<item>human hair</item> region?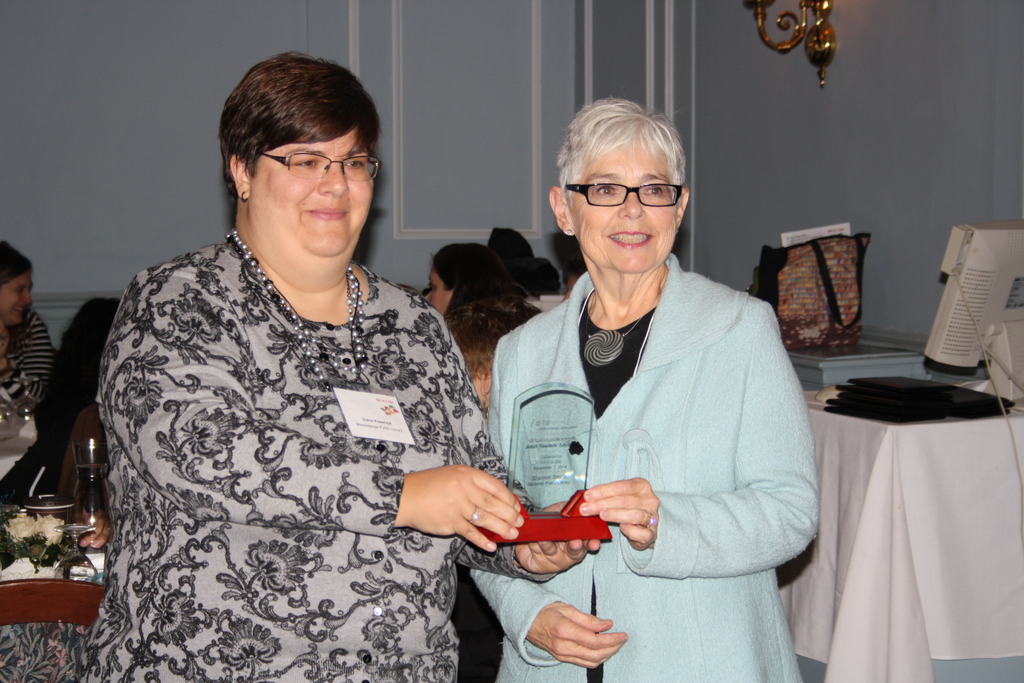
Rect(433, 243, 517, 312)
